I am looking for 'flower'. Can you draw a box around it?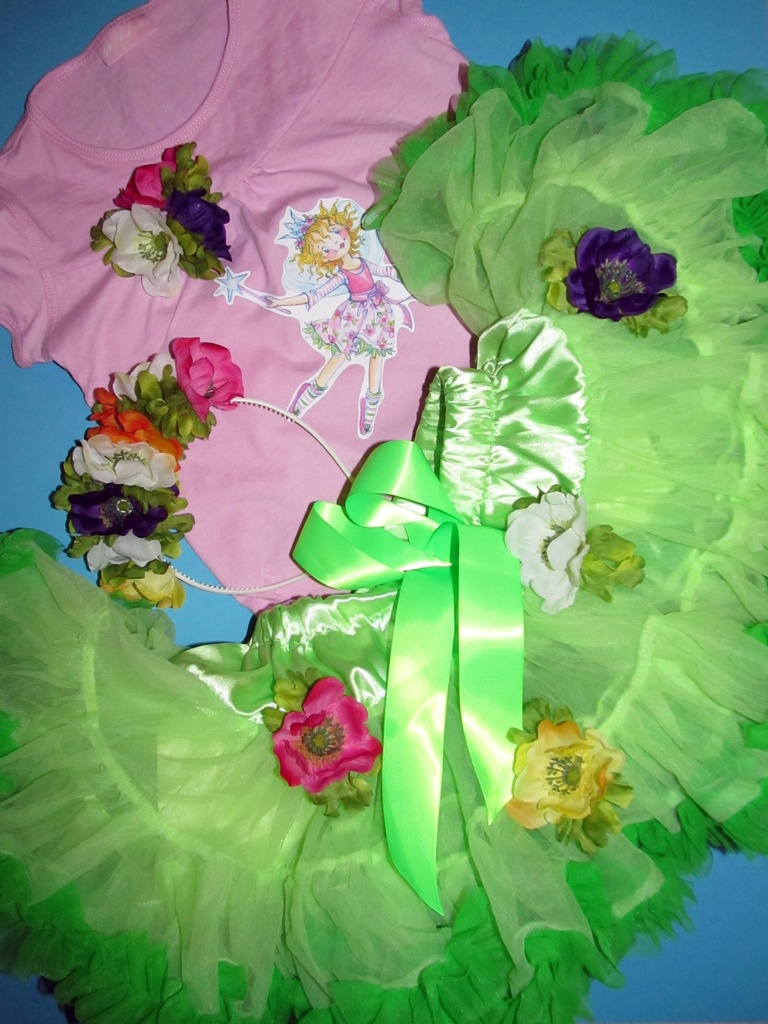
Sure, the bounding box is {"x1": 306, "y1": 212, "x2": 316, "y2": 223}.
